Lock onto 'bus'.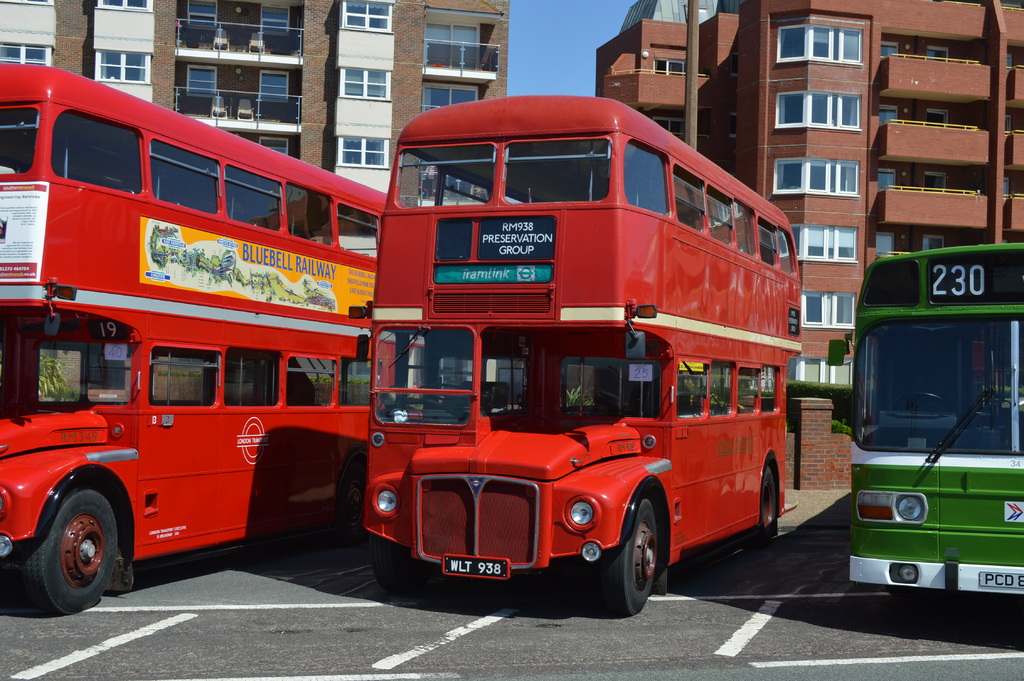
Locked: select_region(344, 99, 803, 619).
